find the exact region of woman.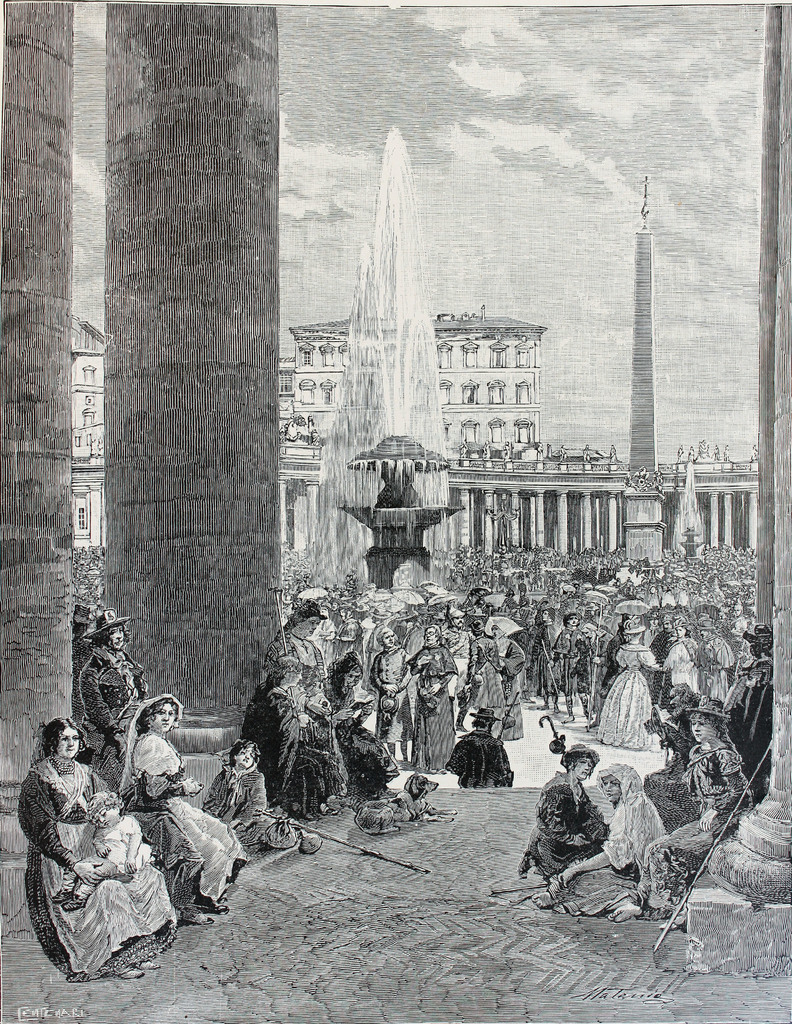
Exact region: (672, 693, 750, 845).
